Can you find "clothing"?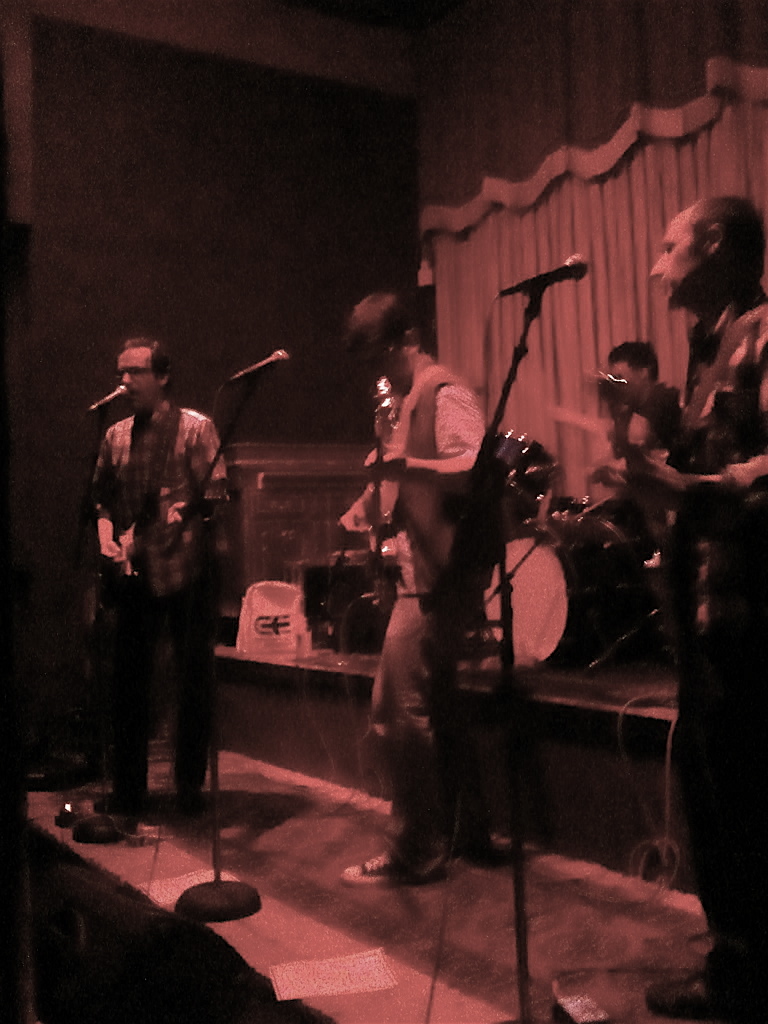
Yes, bounding box: 360:344:495:883.
